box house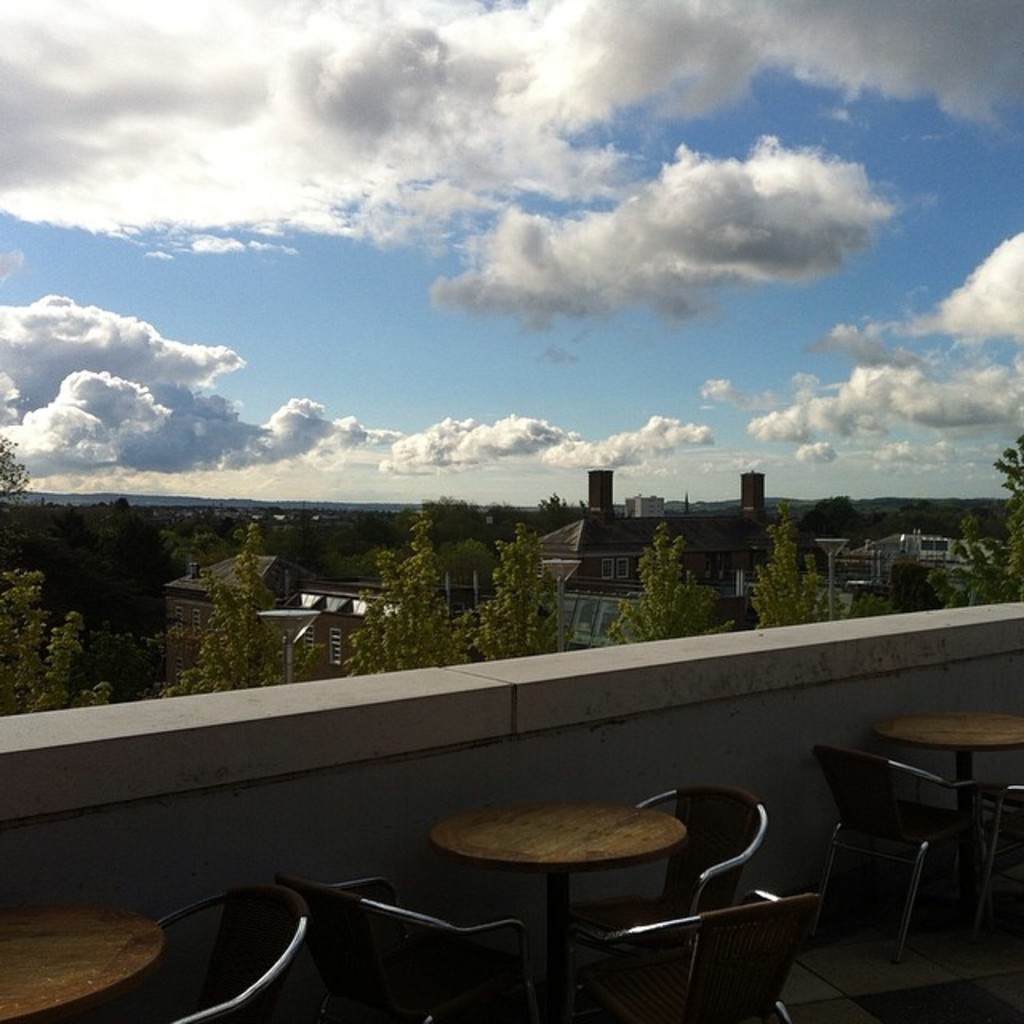
[158,550,480,693]
